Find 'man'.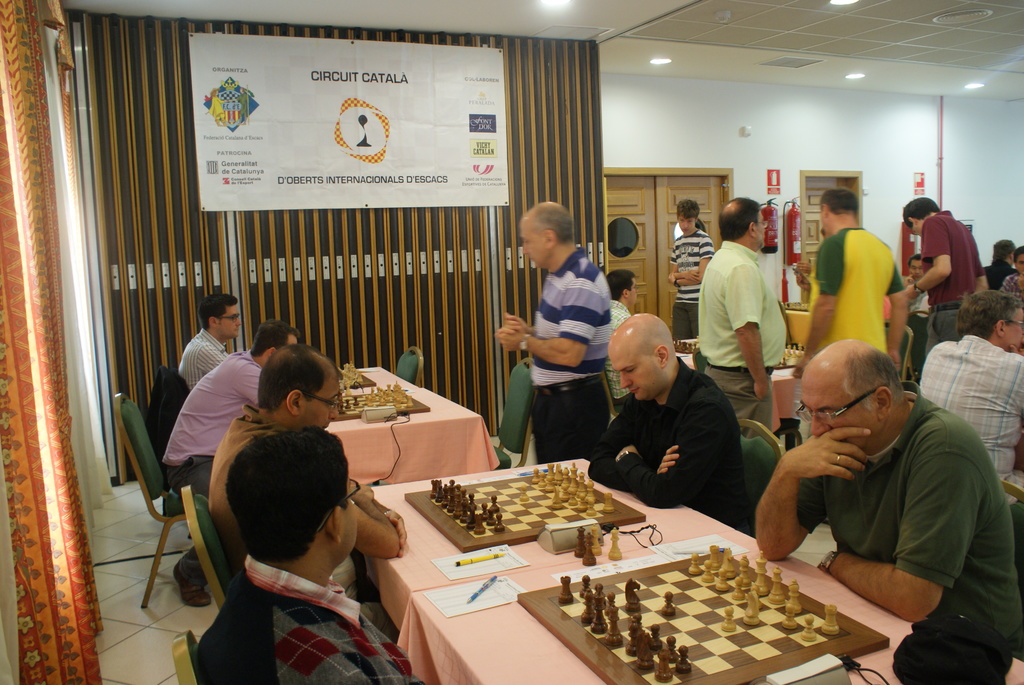
[left=916, top=288, right=1023, bottom=504].
